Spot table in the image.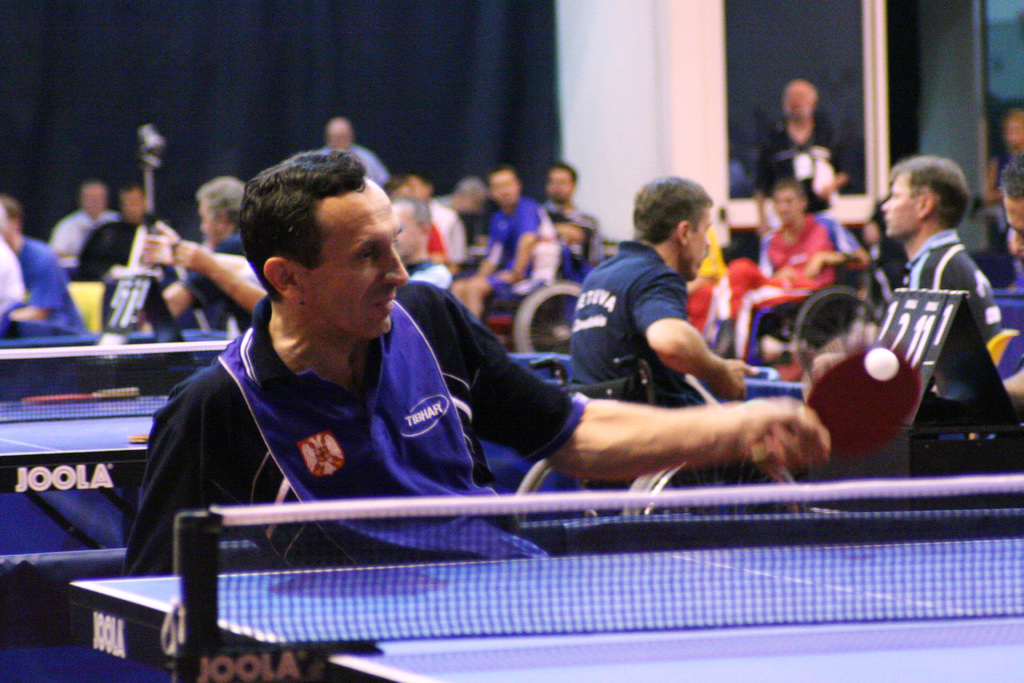
table found at (58,492,1023,682).
